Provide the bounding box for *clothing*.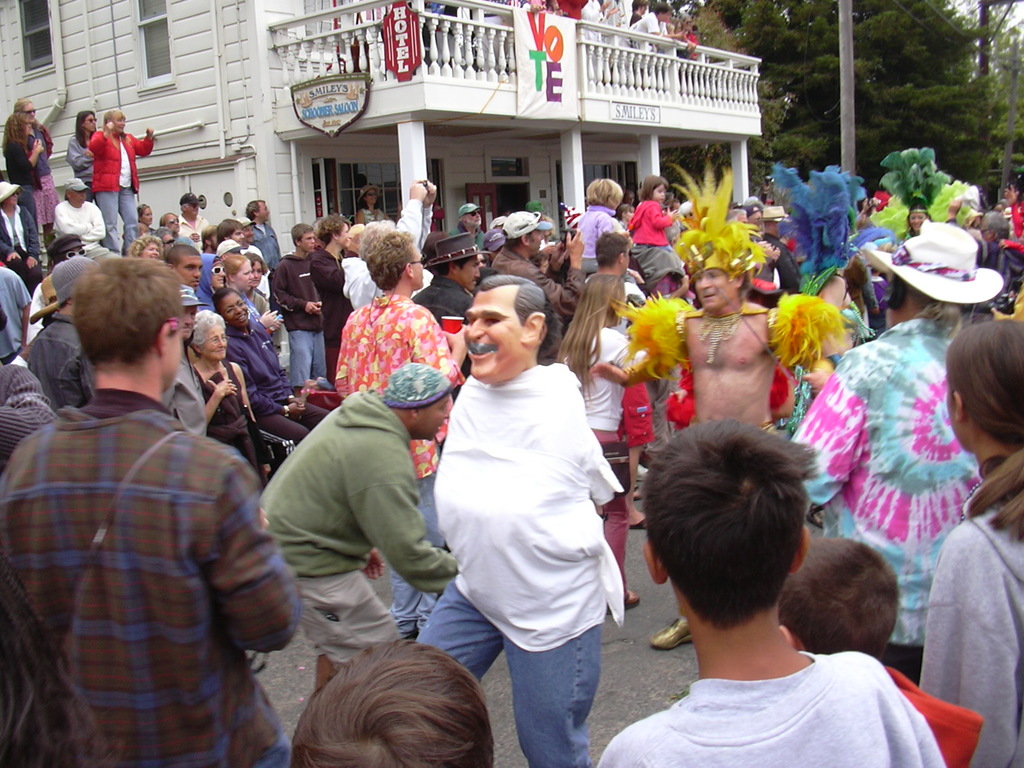
22/123/62/250.
